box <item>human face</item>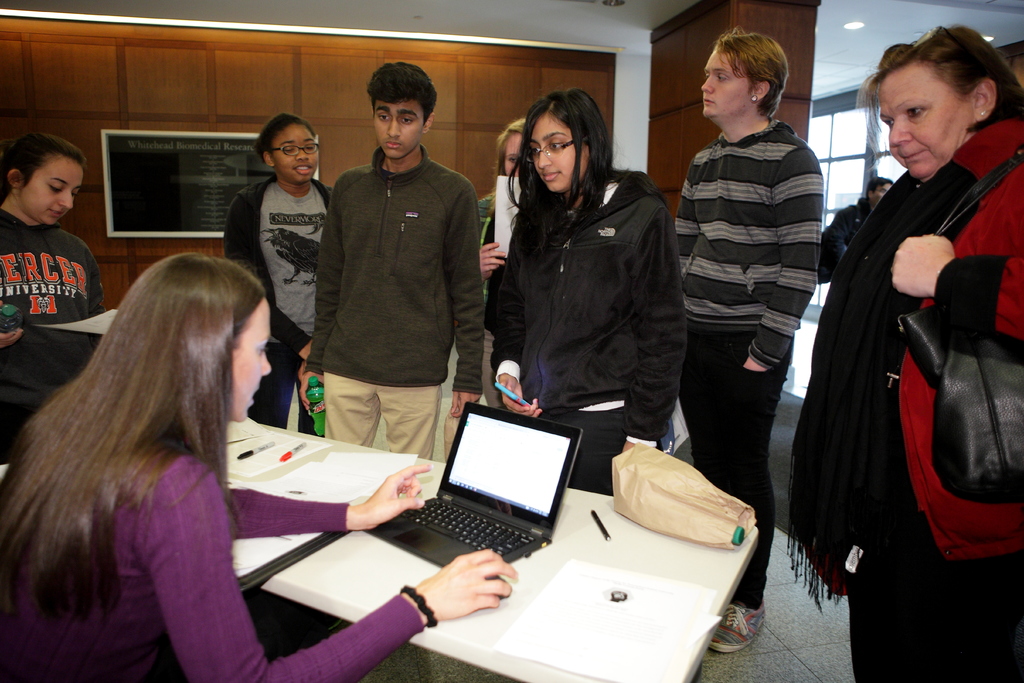
[left=527, top=111, right=588, bottom=191]
